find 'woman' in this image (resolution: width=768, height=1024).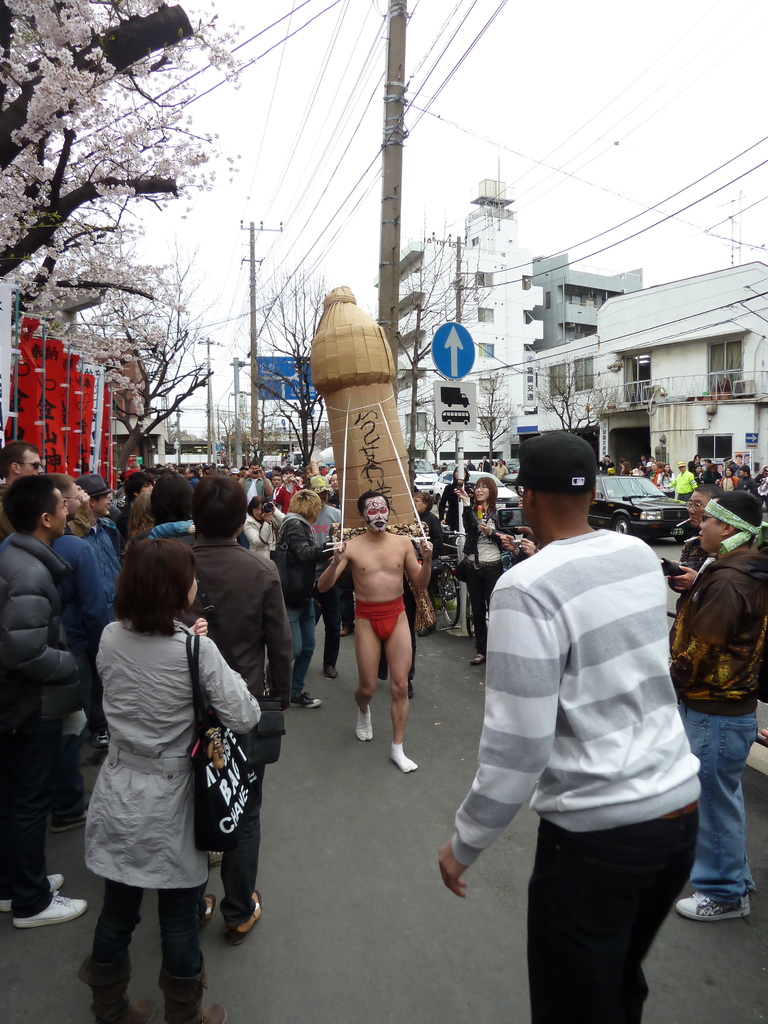
[left=177, top=470, right=294, bottom=938].
